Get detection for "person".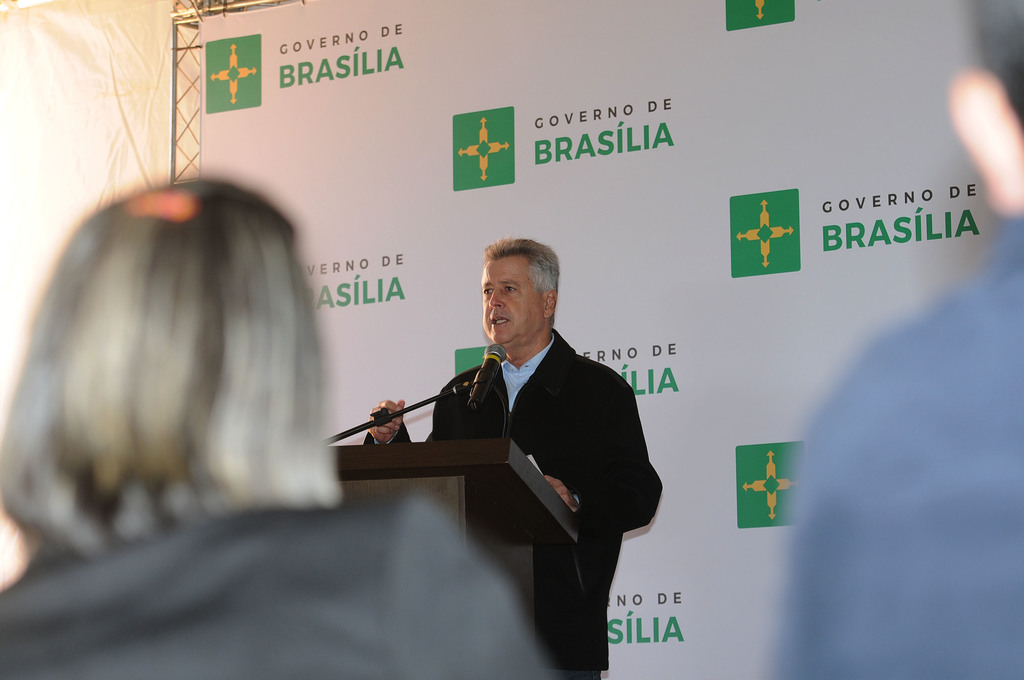
Detection: 758, 0, 1023, 679.
